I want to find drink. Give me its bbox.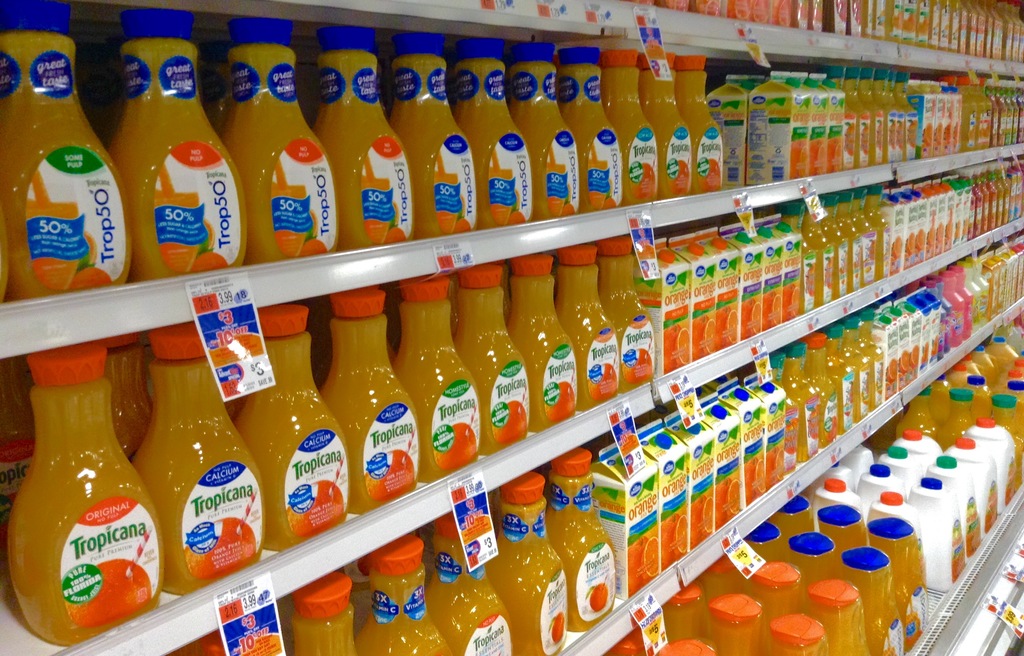
bbox(567, 47, 623, 213).
